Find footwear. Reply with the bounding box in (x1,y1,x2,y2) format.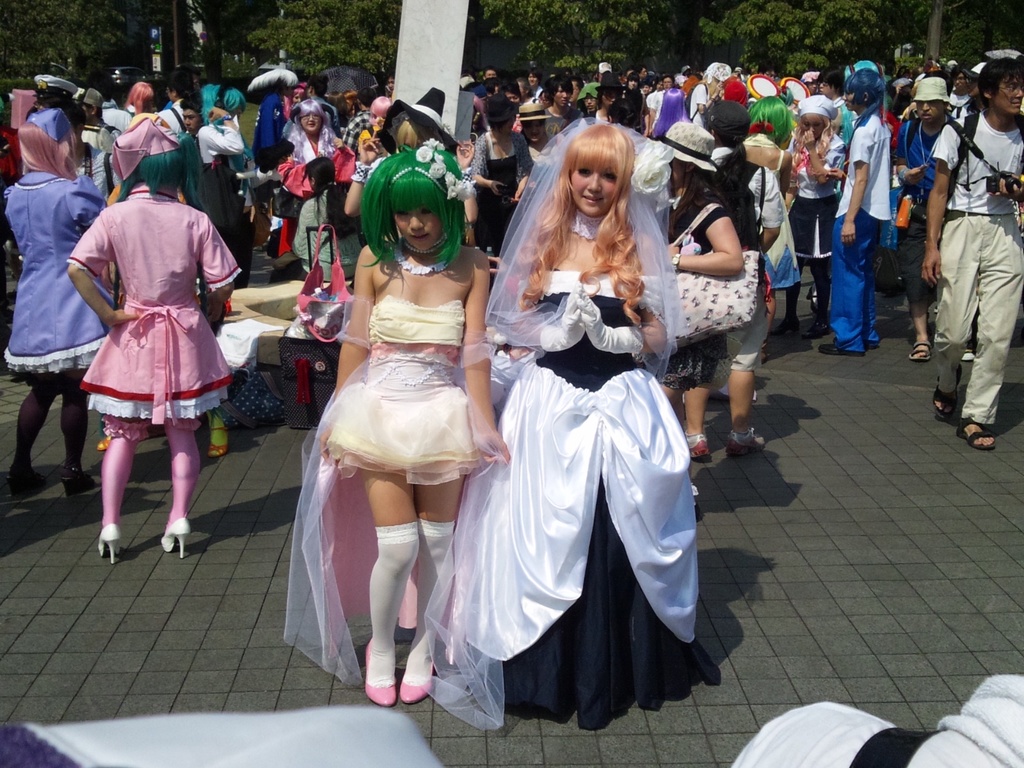
(401,684,431,708).
